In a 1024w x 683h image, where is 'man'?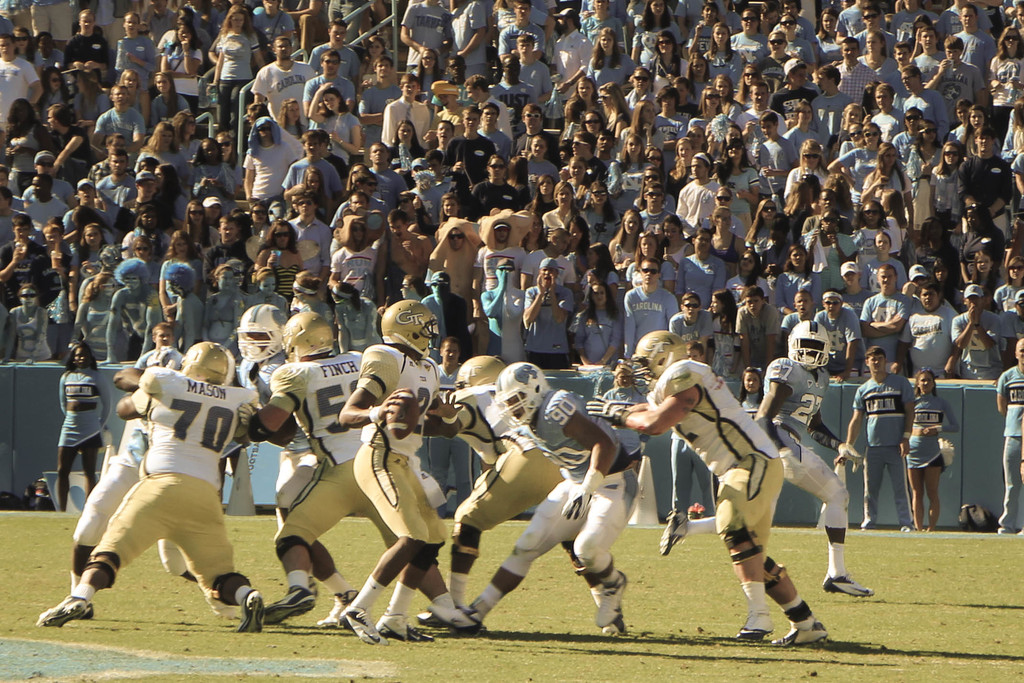
l=582, t=329, r=825, b=646.
